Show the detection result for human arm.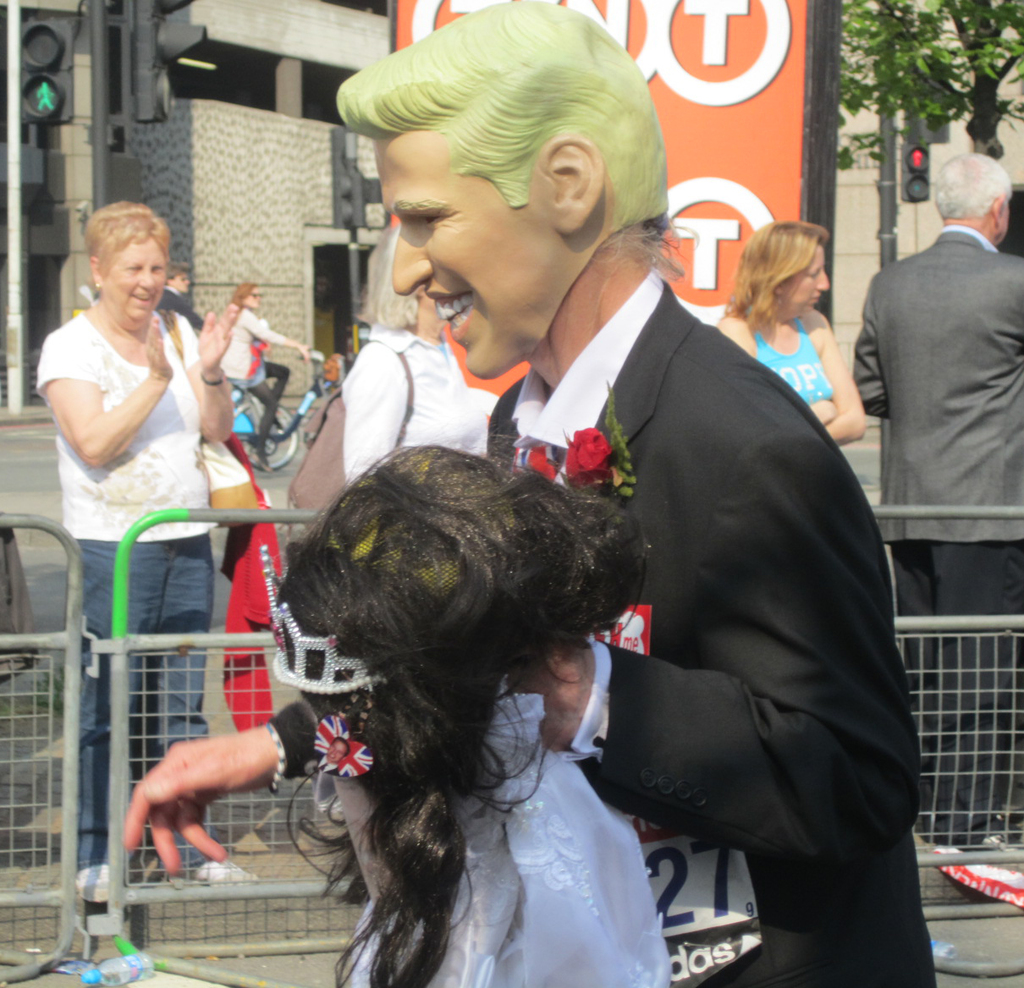
x1=239 y1=301 x2=309 y2=364.
